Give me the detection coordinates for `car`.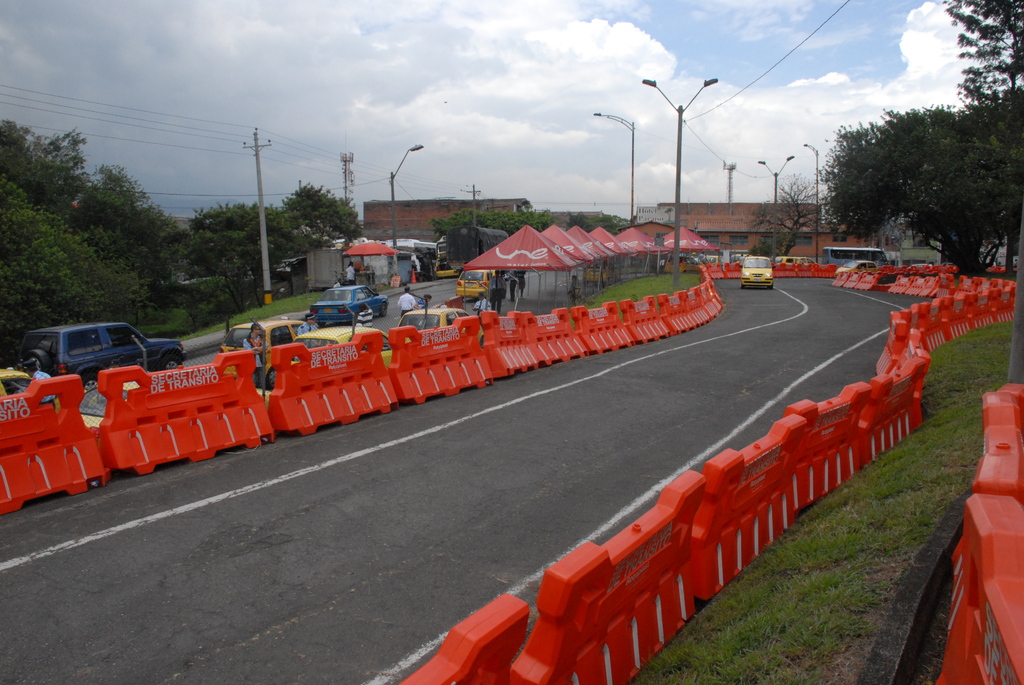
(774,255,811,264).
